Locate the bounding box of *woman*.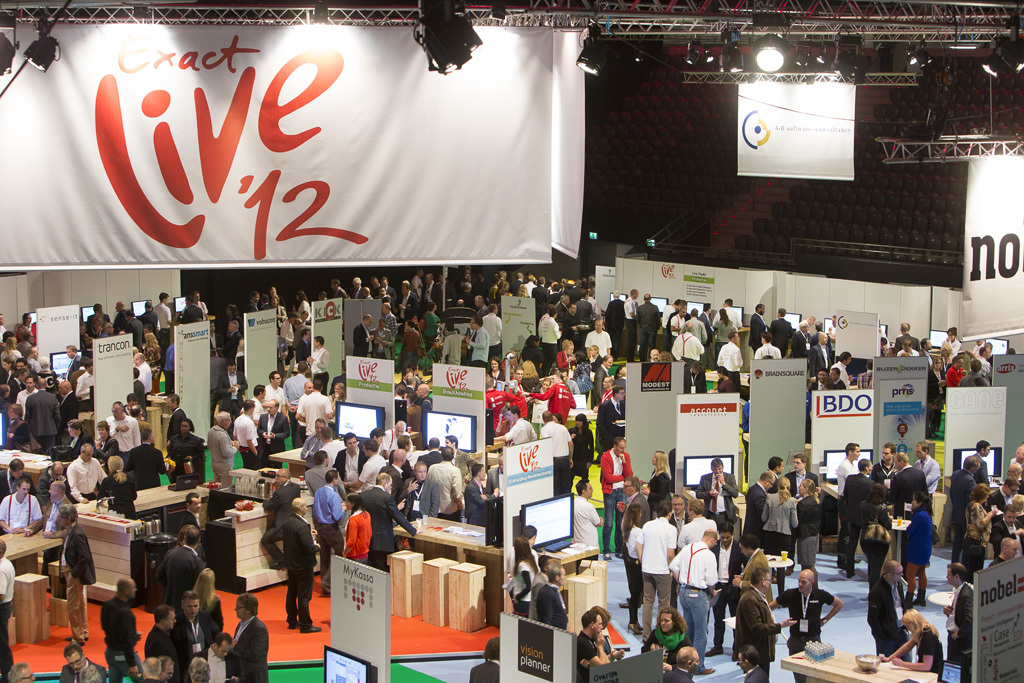
Bounding box: (left=193, top=568, right=224, bottom=639).
